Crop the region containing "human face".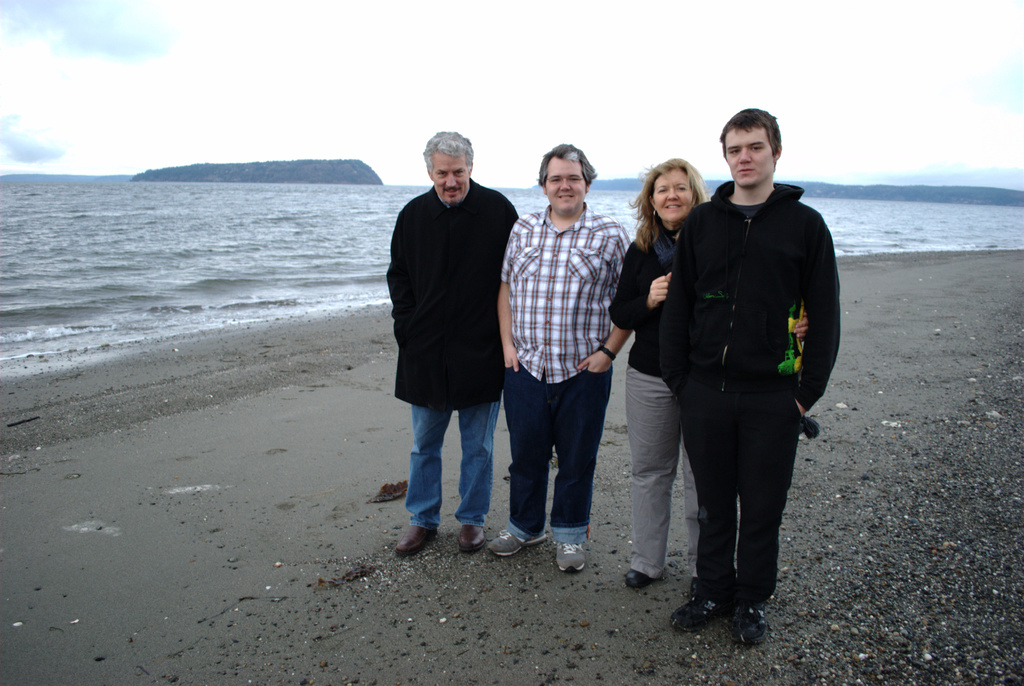
Crop region: <box>435,152,465,202</box>.
